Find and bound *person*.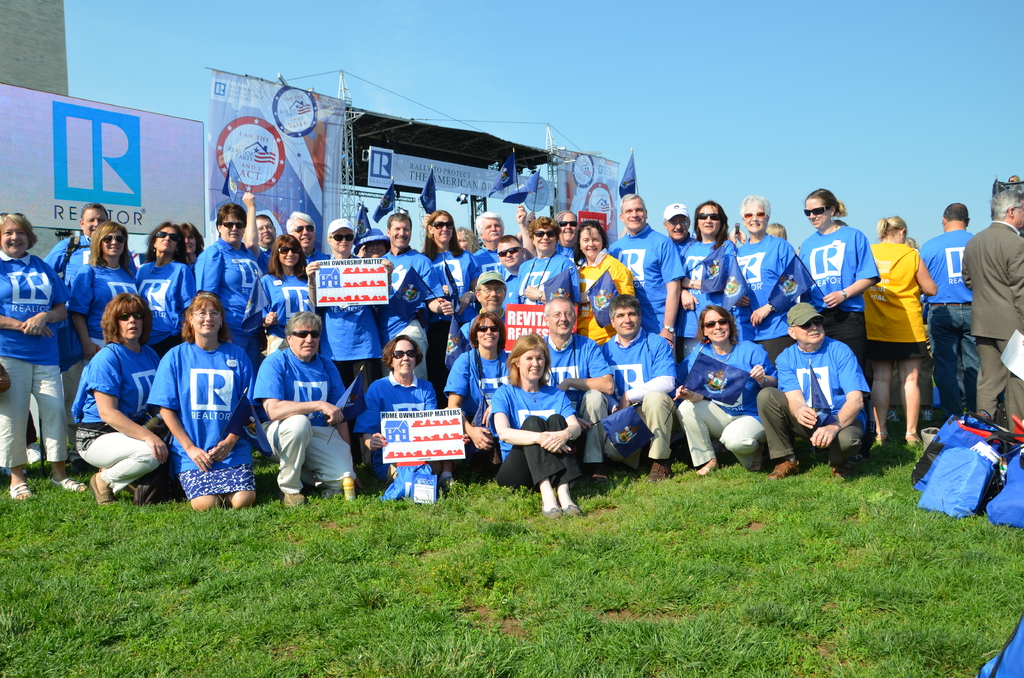
Bound: {"x1": 739, "y1": 298, "x2": 874, "y2": 477}.
